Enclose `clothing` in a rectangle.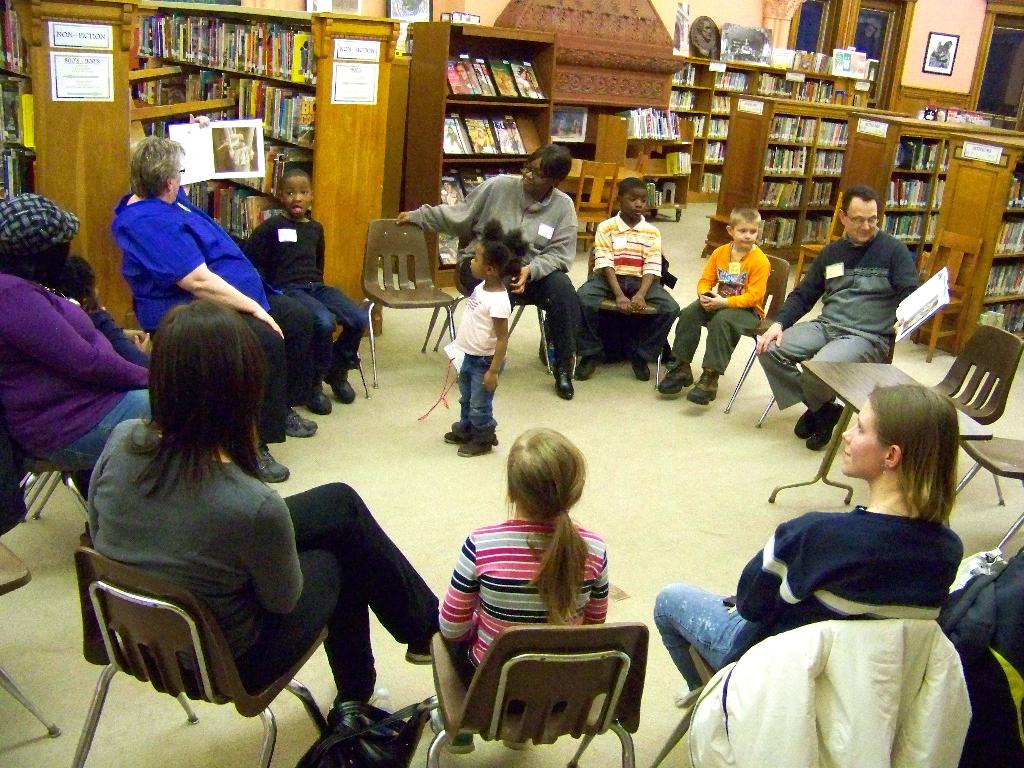
bbox=[438, 504, 614, 695].
